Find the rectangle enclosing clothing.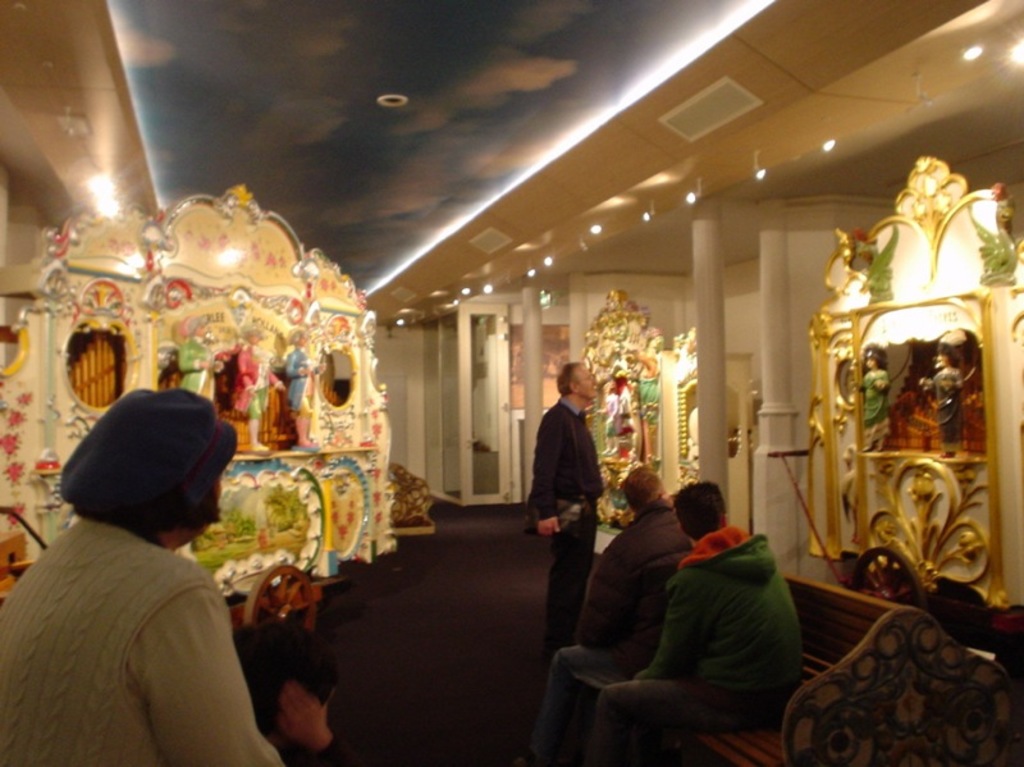
select_region(0, 519, 280, 766).
